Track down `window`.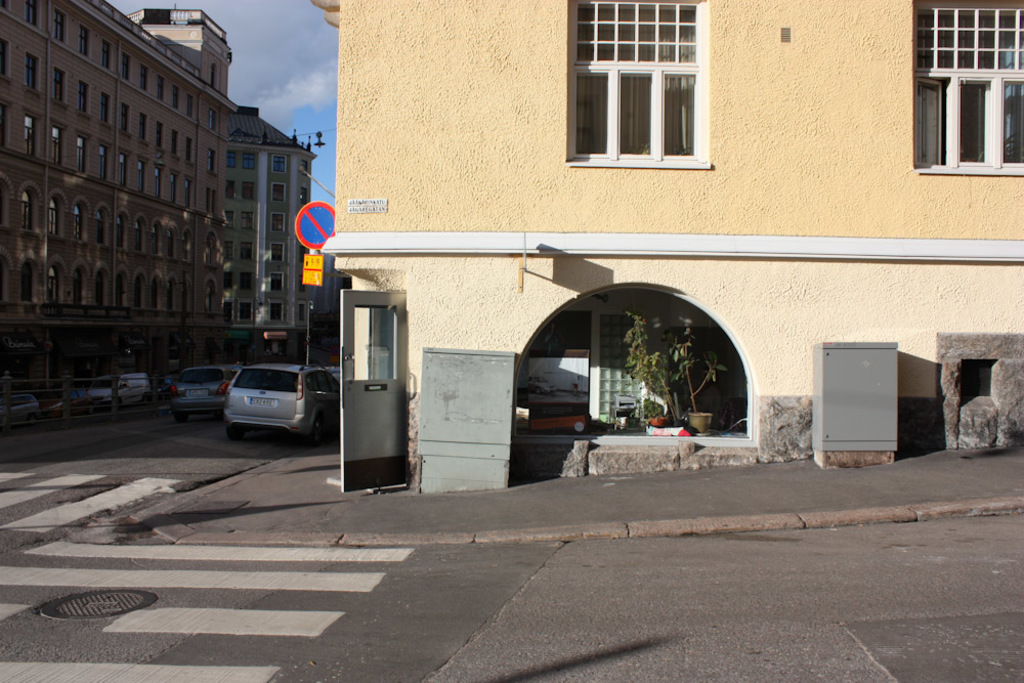
Tracked to x1=186 y1=91 x2=195 y2=119.
